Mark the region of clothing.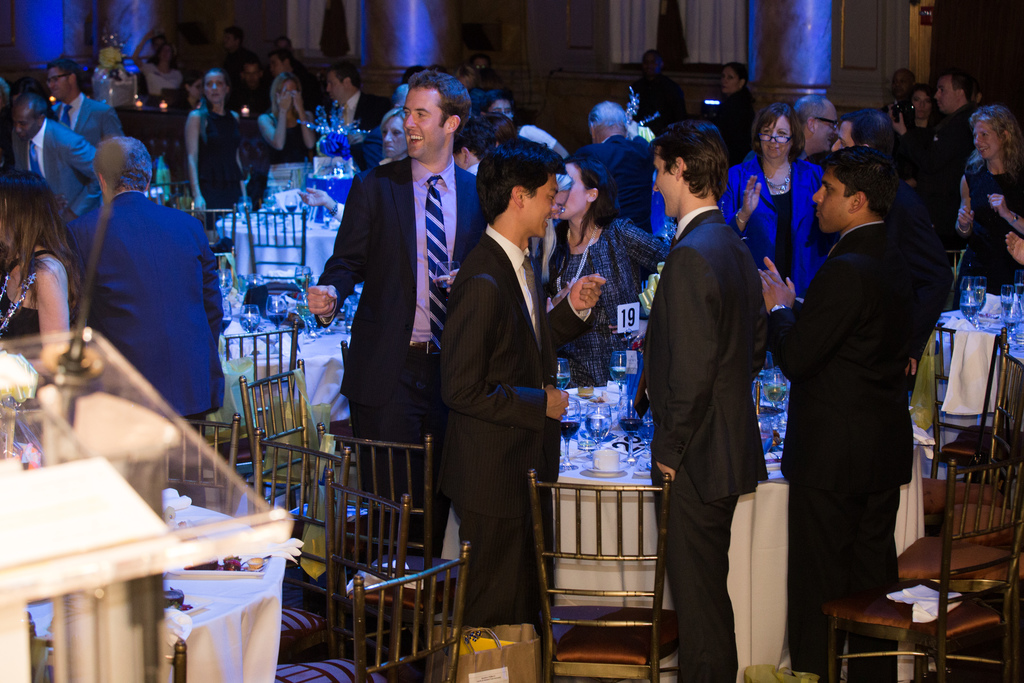
Region: pyautogui.locateOnScreen(330, 86, 385, 175).
